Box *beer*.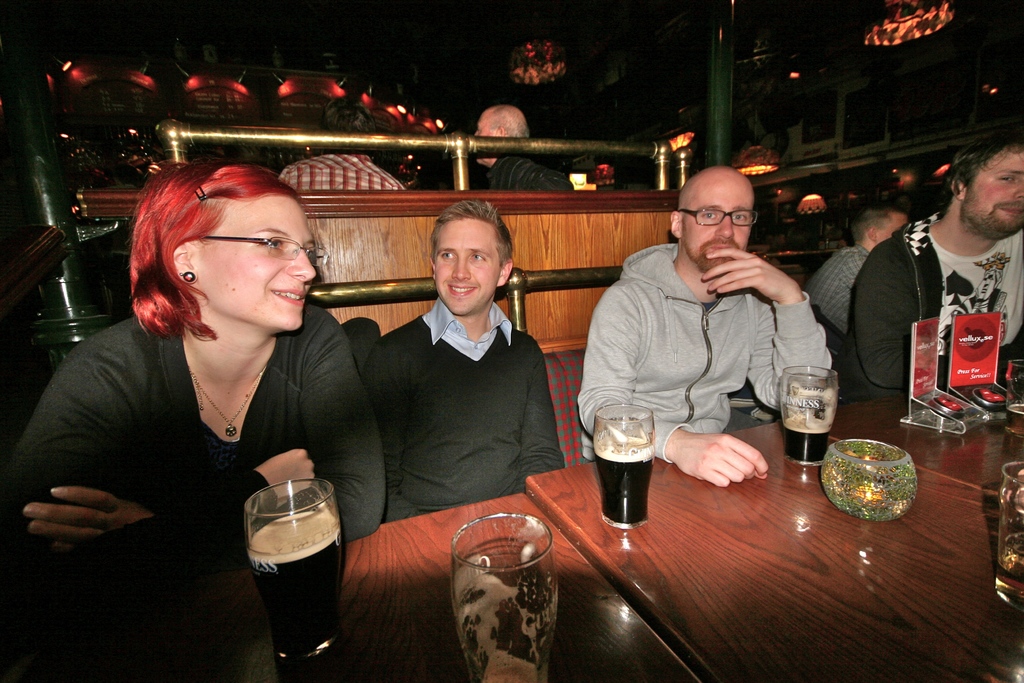
<bbox>243, 478, 343, 666</bbox>.
